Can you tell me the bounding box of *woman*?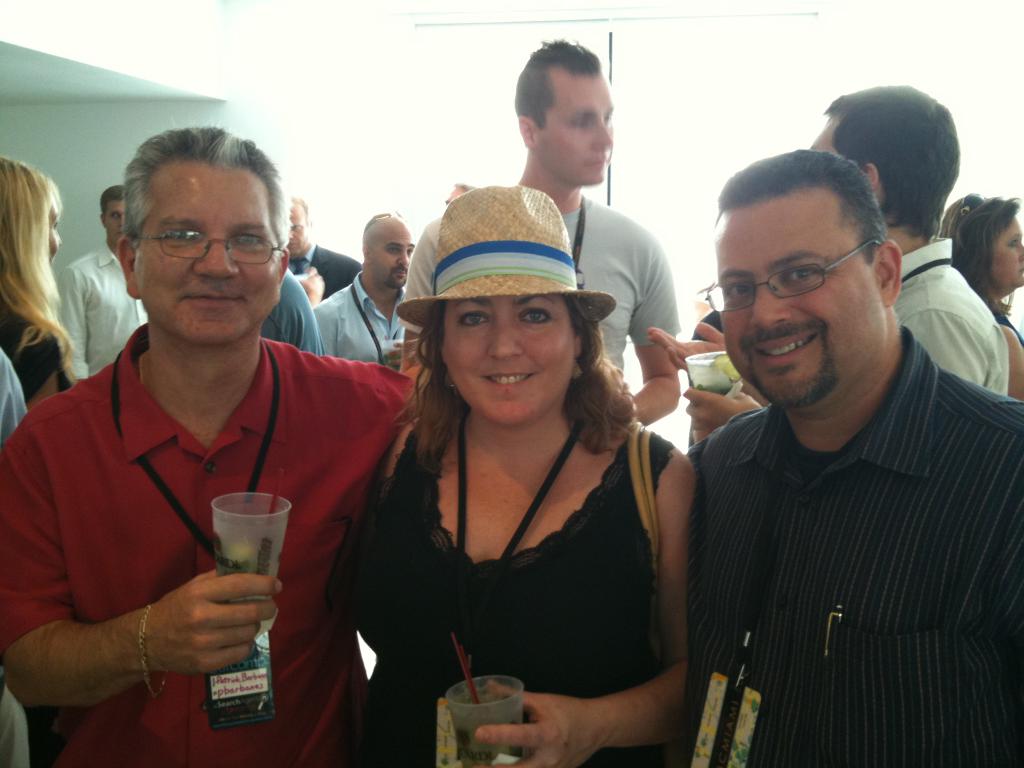
bbox(0, 154, 84, 410).
